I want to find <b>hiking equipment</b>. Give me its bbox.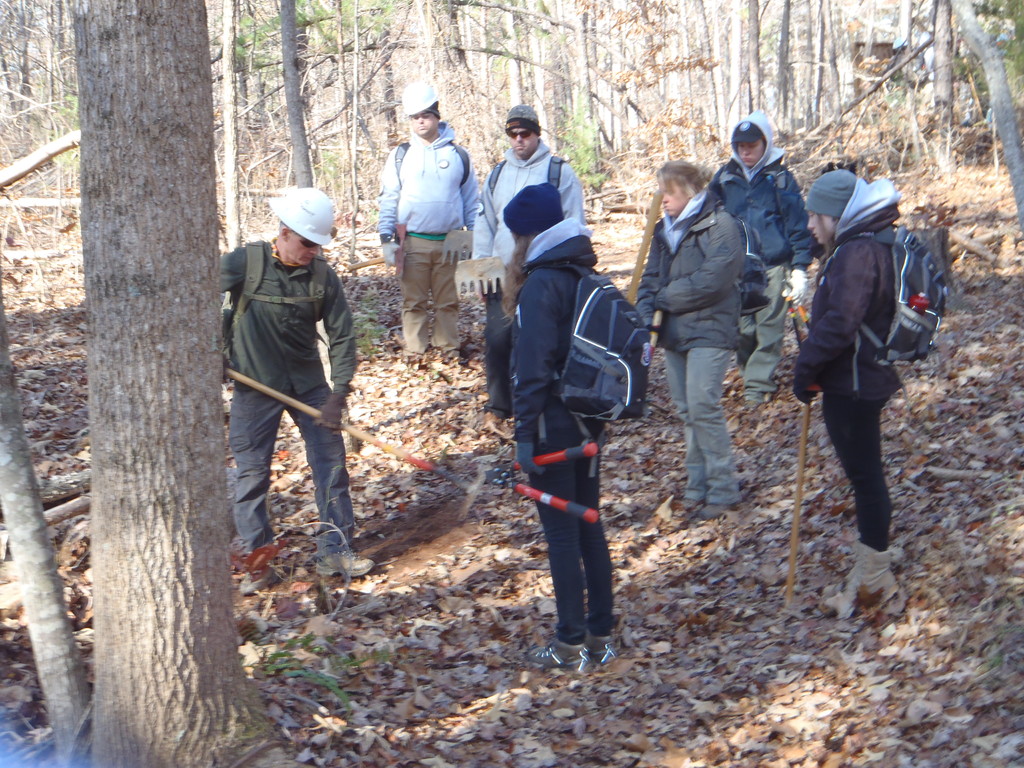
684:496:702:515.
